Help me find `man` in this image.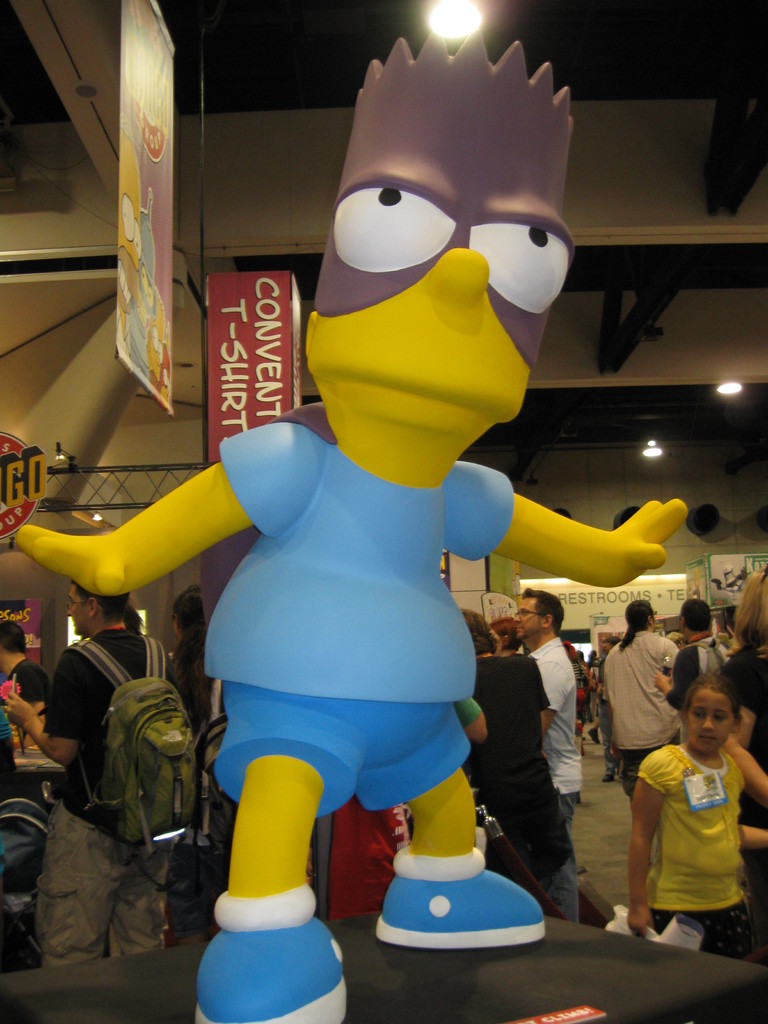
Found it: x1=592 y1=638 x2=618 y2=788.
